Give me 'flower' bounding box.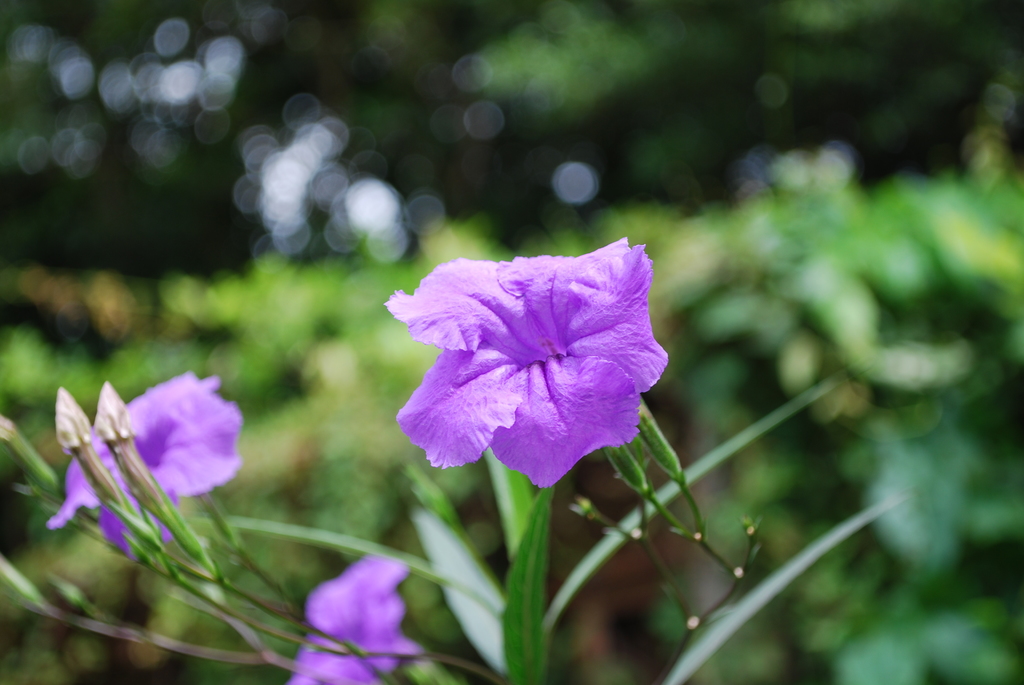
region(43, 367, 238, 573).
